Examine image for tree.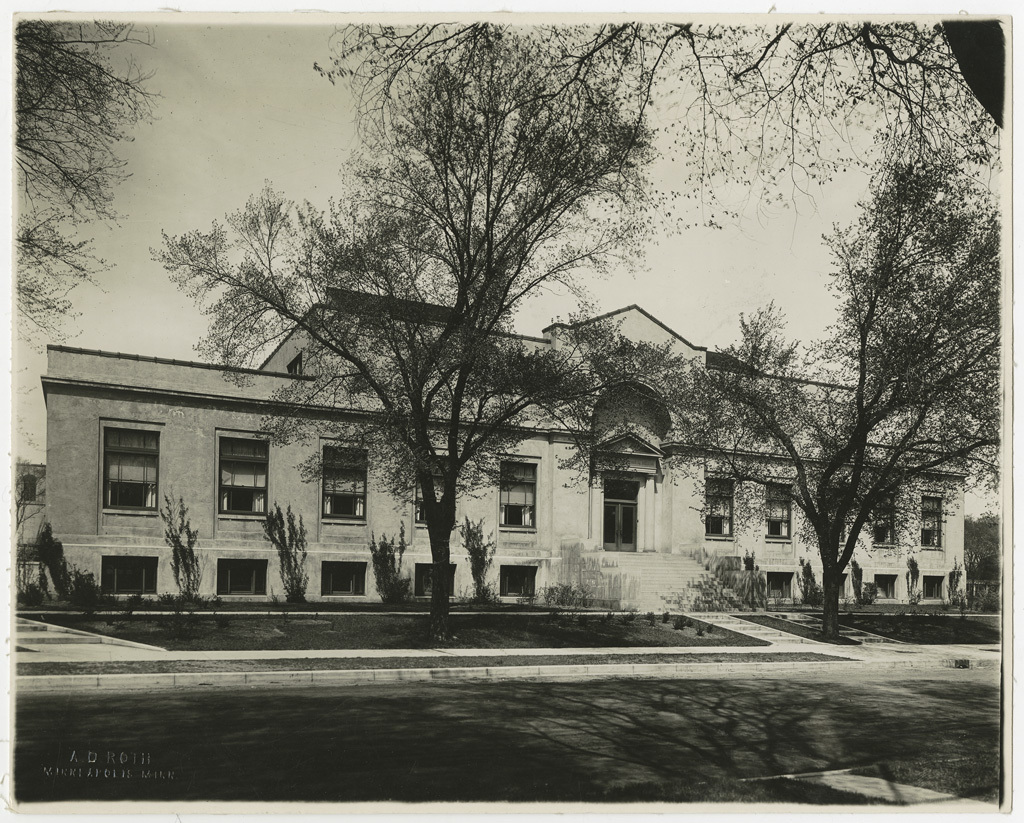
Examination result: (x1=687, y1=143, x2=1002, y2=647).
